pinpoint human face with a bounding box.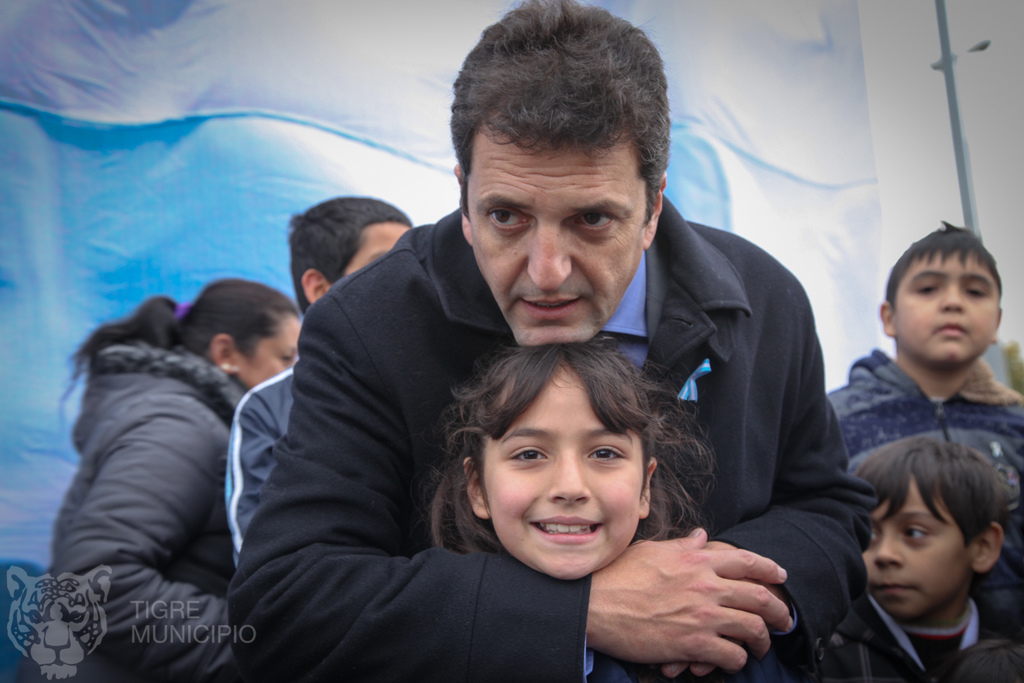
left=472, top=354, right=649, bottom=588.
